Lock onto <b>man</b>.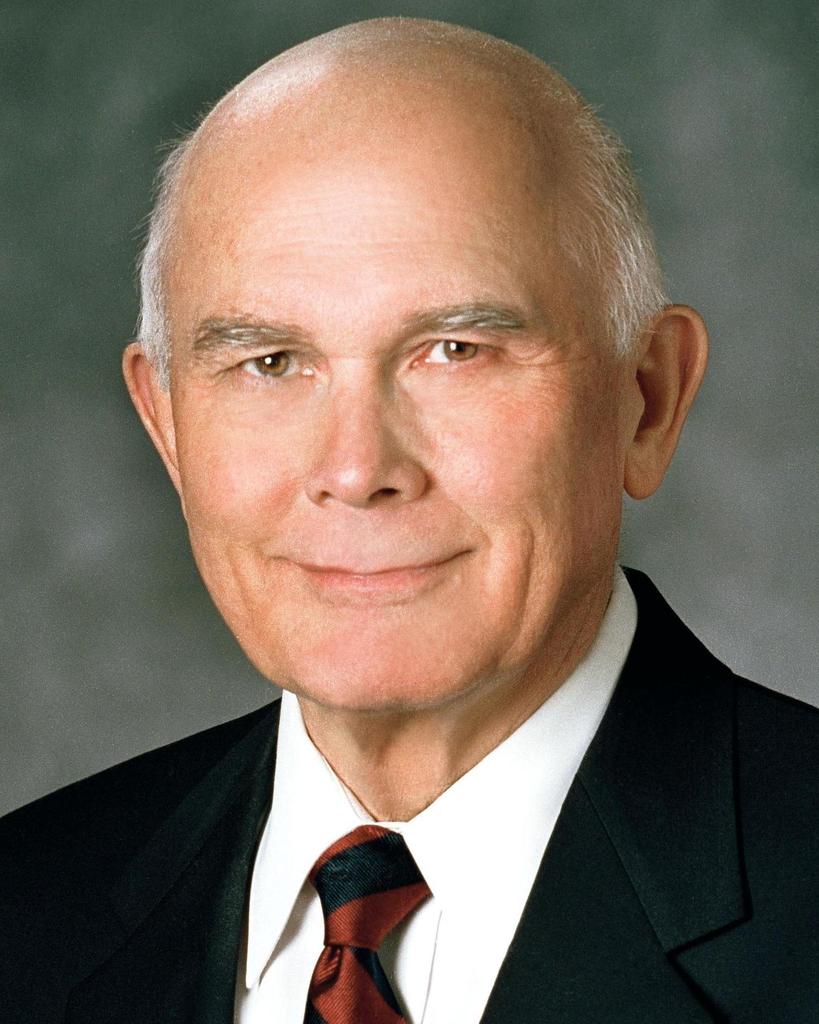
Locked: x1=0 y1=13 x2=818 y2=1023.
